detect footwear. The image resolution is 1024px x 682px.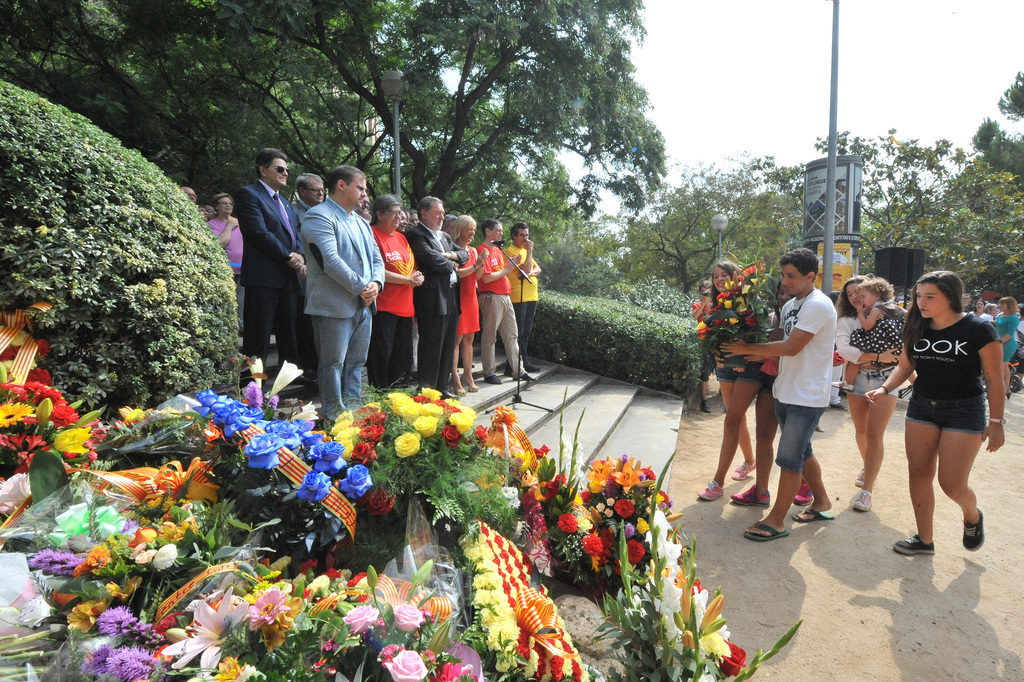
left=730, top=484, right=771, bottom=508.
